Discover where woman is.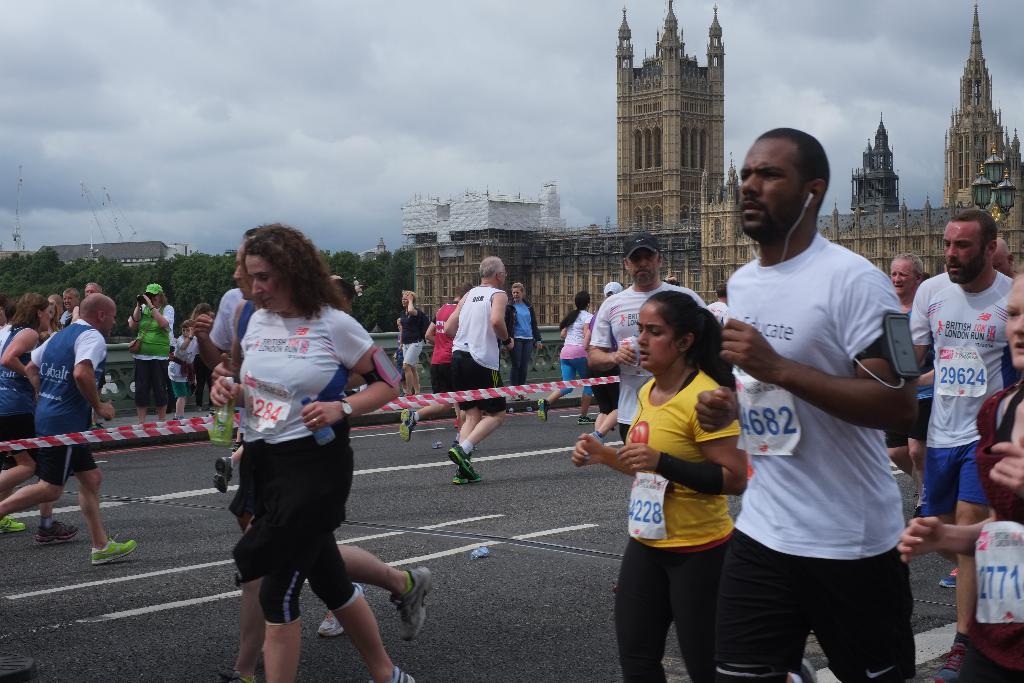
Discovered at (left=0, top=293, right=63, bottom=534).
